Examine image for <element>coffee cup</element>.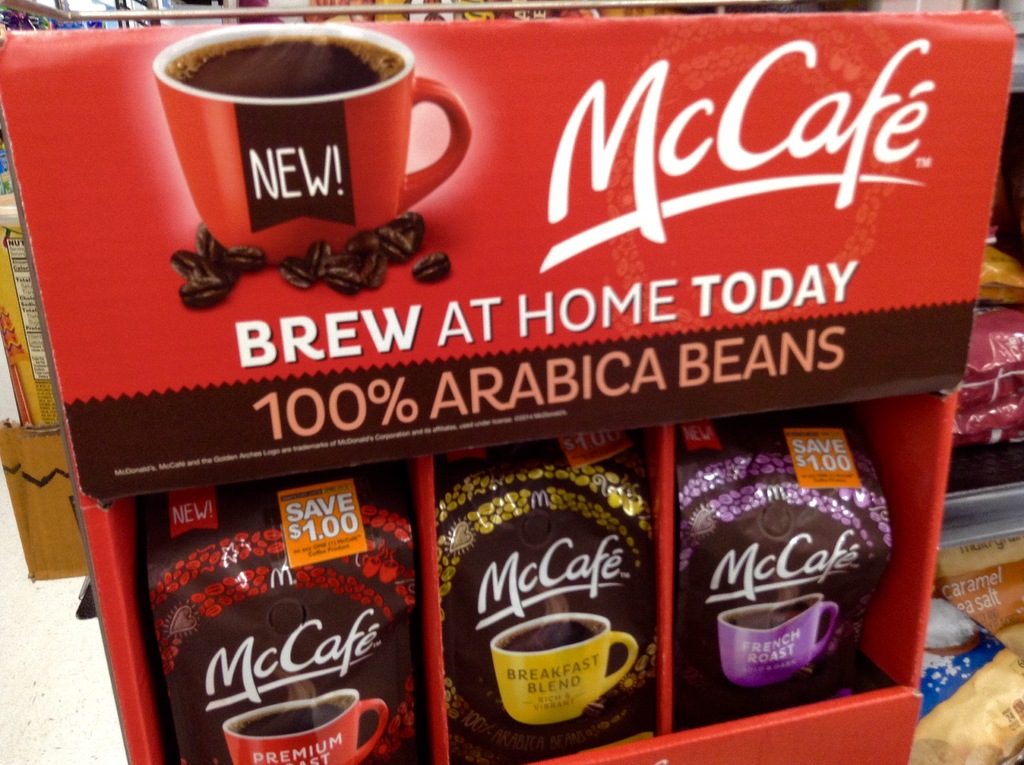
Examination result: bbox(151, 24, 472, 269).
